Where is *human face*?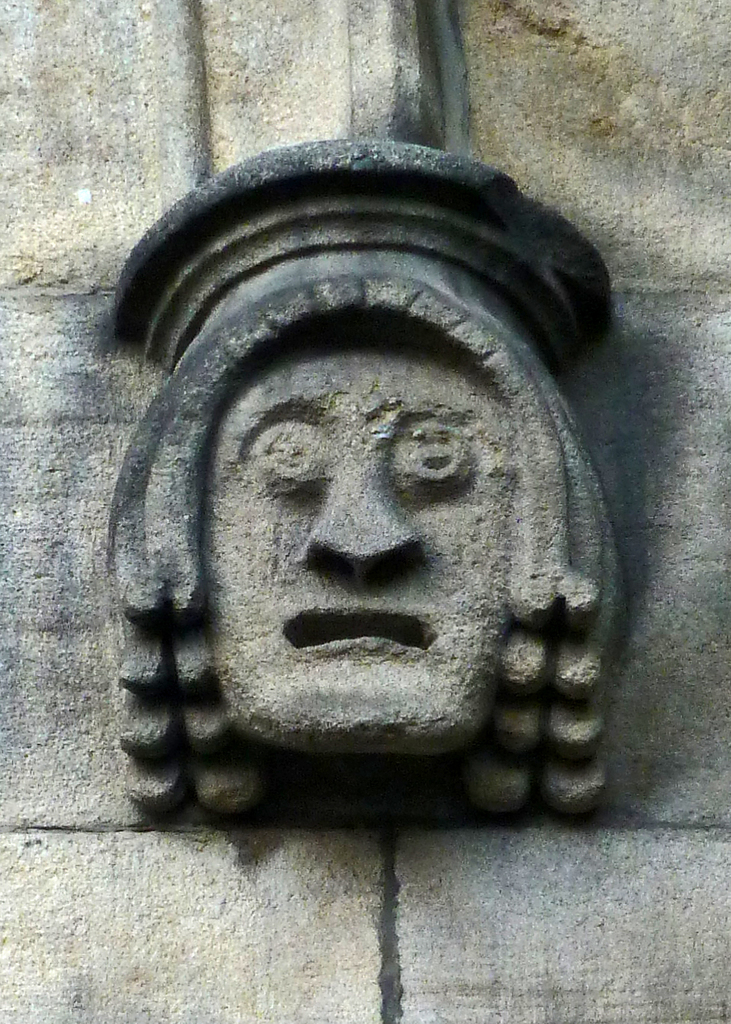
detection(192, 342, 545, 752).
